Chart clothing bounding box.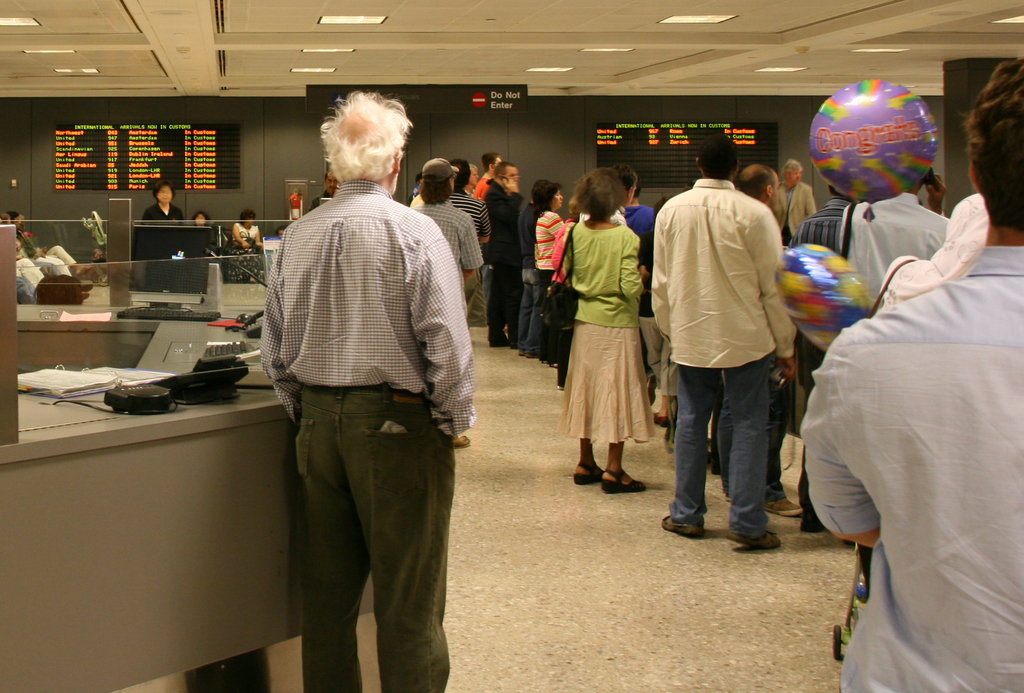
Charted: x1=806 y1=249 x2=1023 y2=692.
